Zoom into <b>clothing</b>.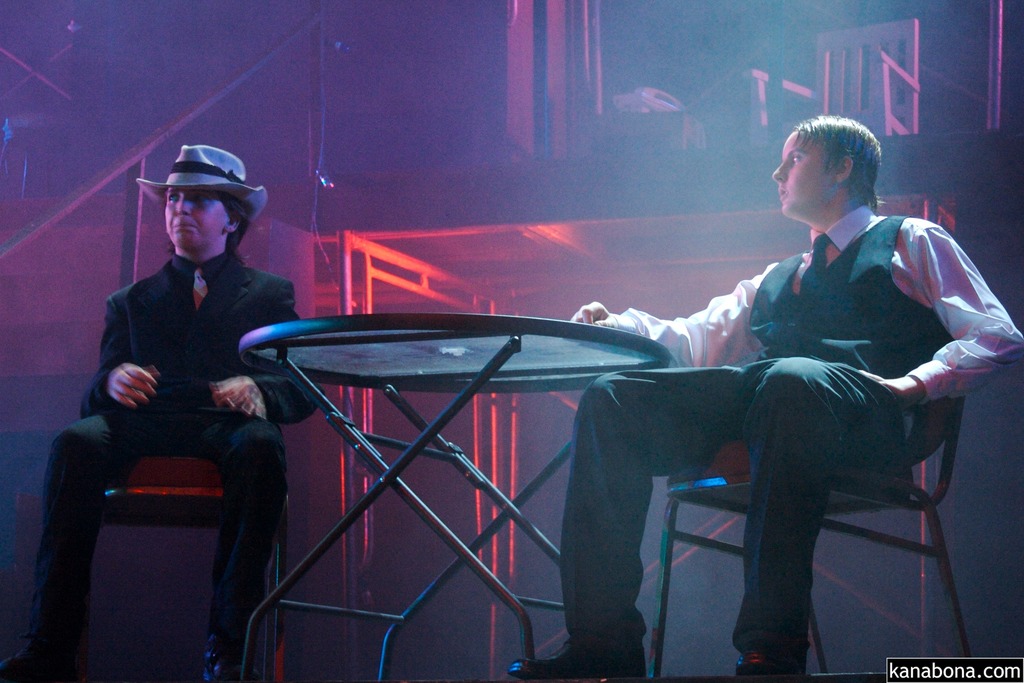
Zoom target: left=639, top=145, right=1003, bottom=608.
